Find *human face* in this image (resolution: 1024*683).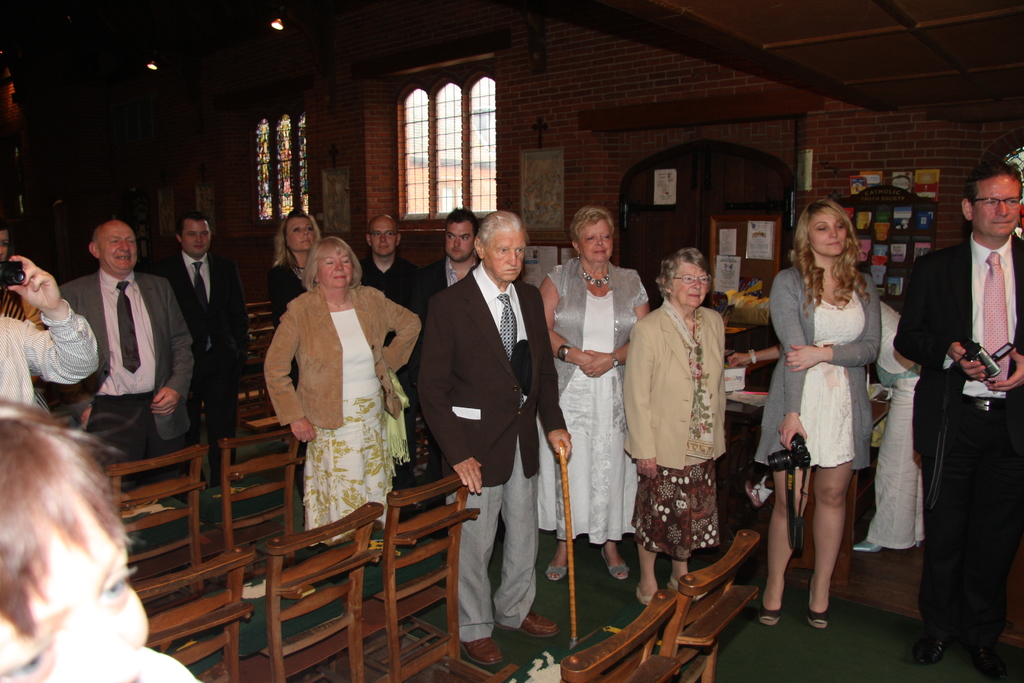
bbox=[313, 240, 354, 297].
